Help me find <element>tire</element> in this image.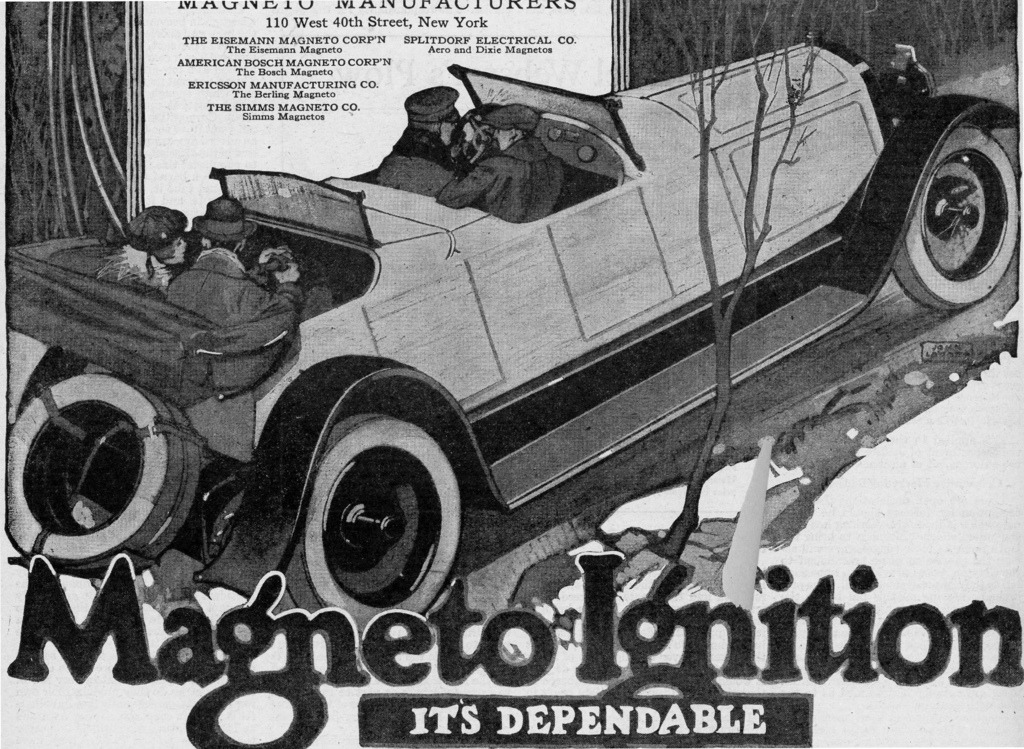
Found it: bbox(294, 409, 461, 641).
